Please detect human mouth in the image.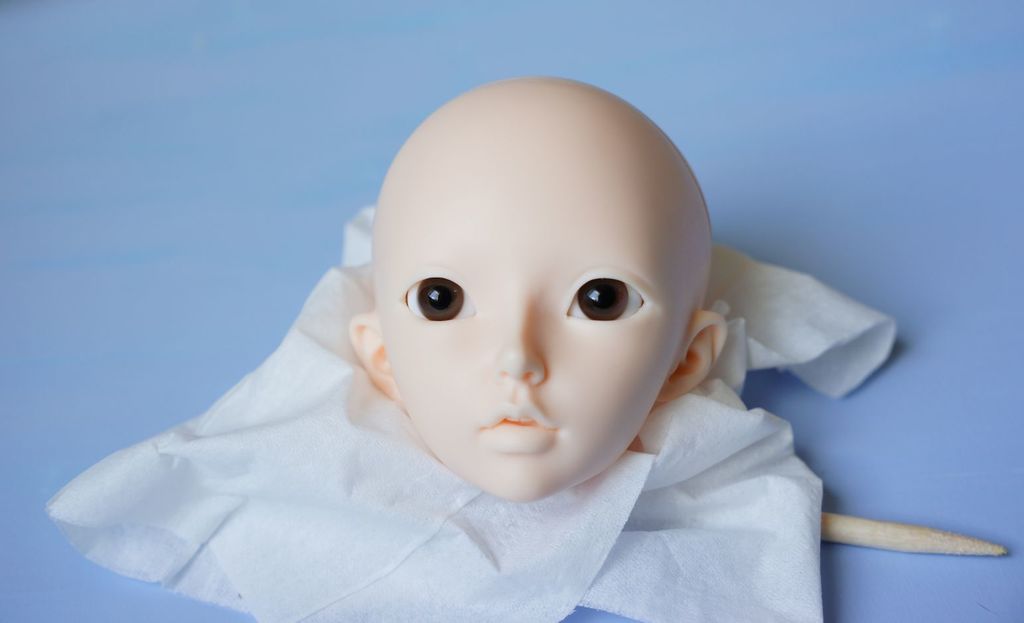
[483,399,555,454].
